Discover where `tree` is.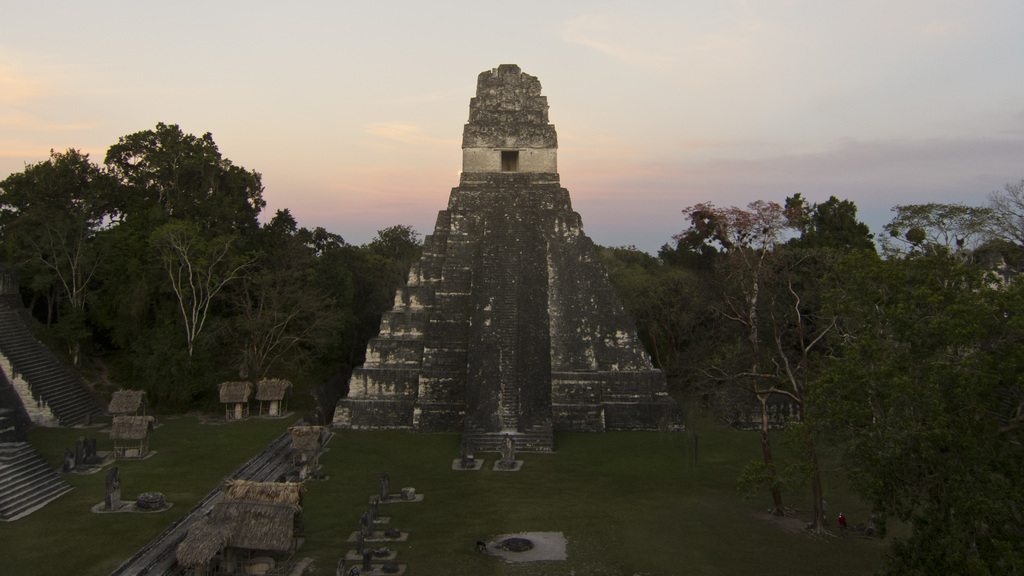
Discovered at region(0, 111, 423, 422).
